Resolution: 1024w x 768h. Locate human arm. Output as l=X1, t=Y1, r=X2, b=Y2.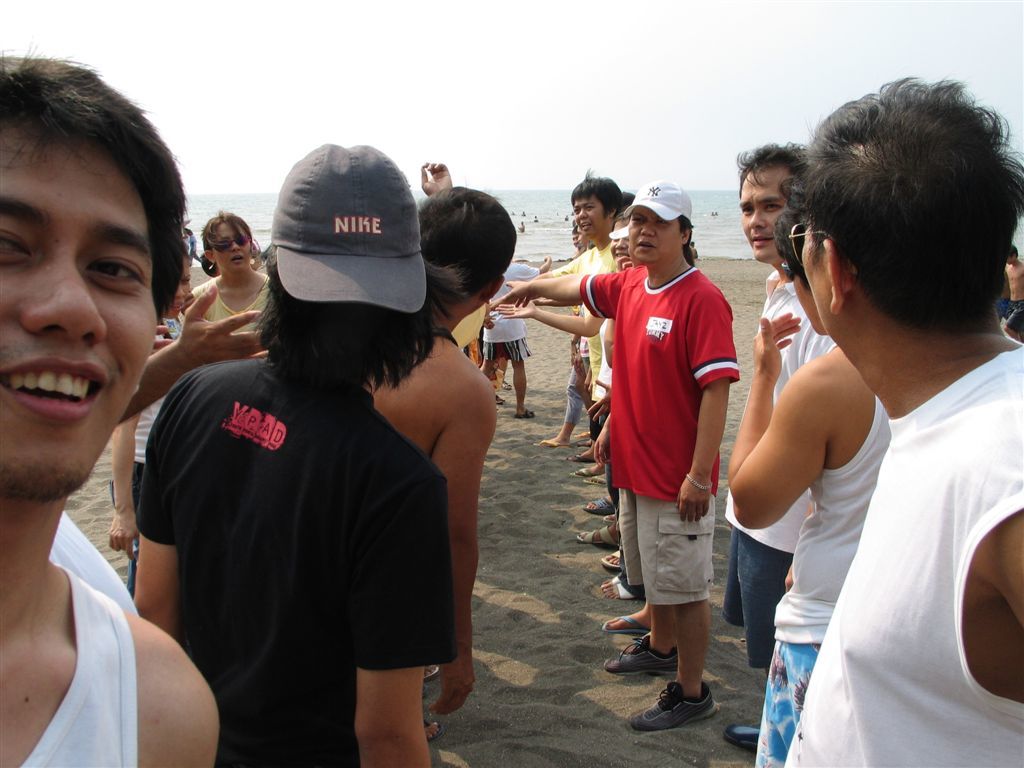
l=427, t=379, r=498, b=717.
